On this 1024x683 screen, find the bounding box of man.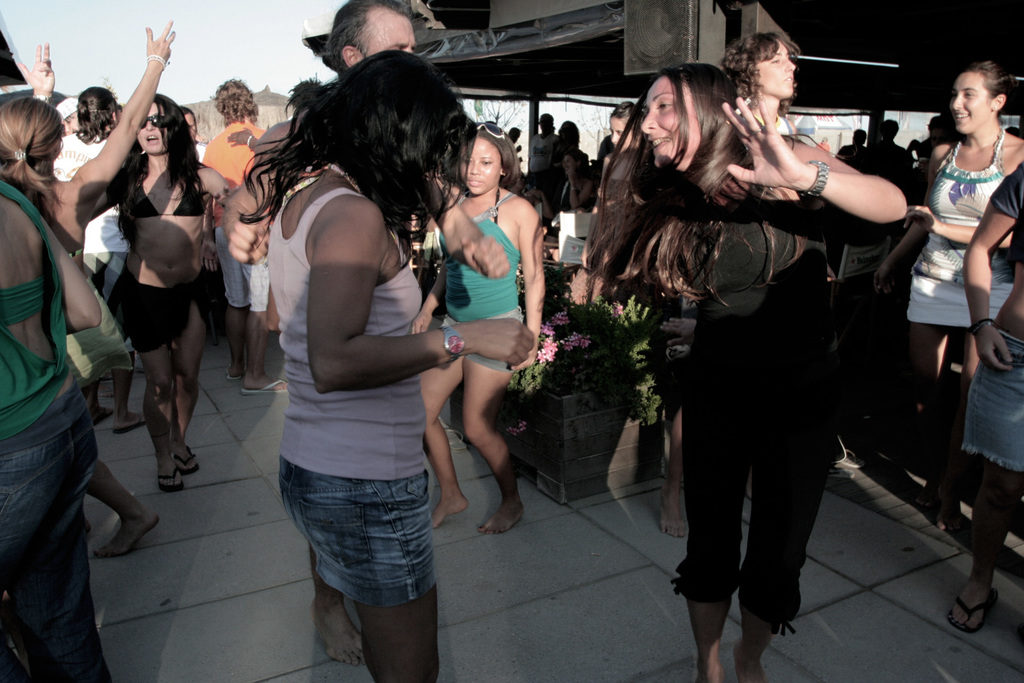
Bounding box: Rect(201, 77, 287, 396).
